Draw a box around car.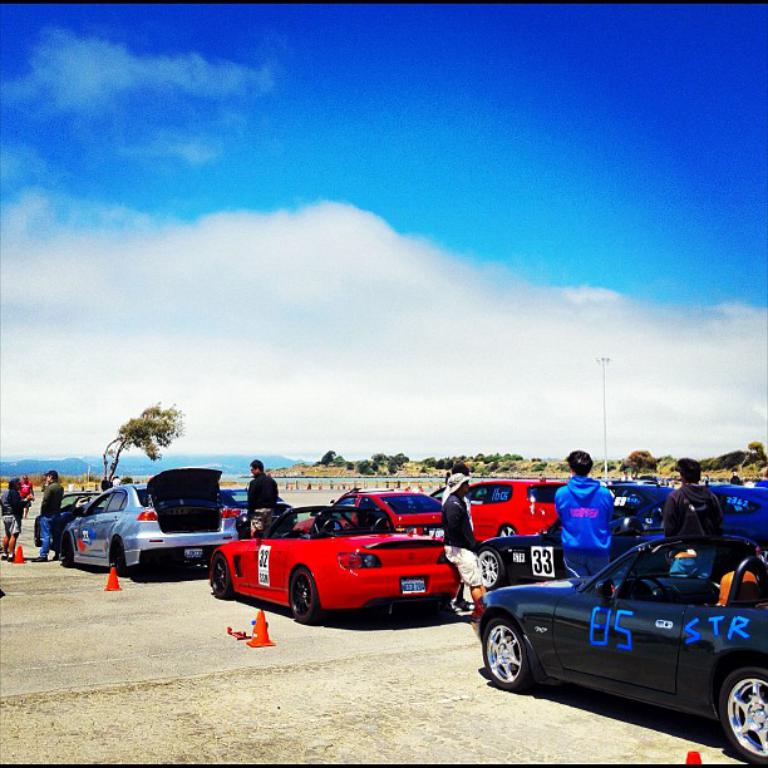
pyautogui.locateOnScreen(292, 479, 447, 527).
